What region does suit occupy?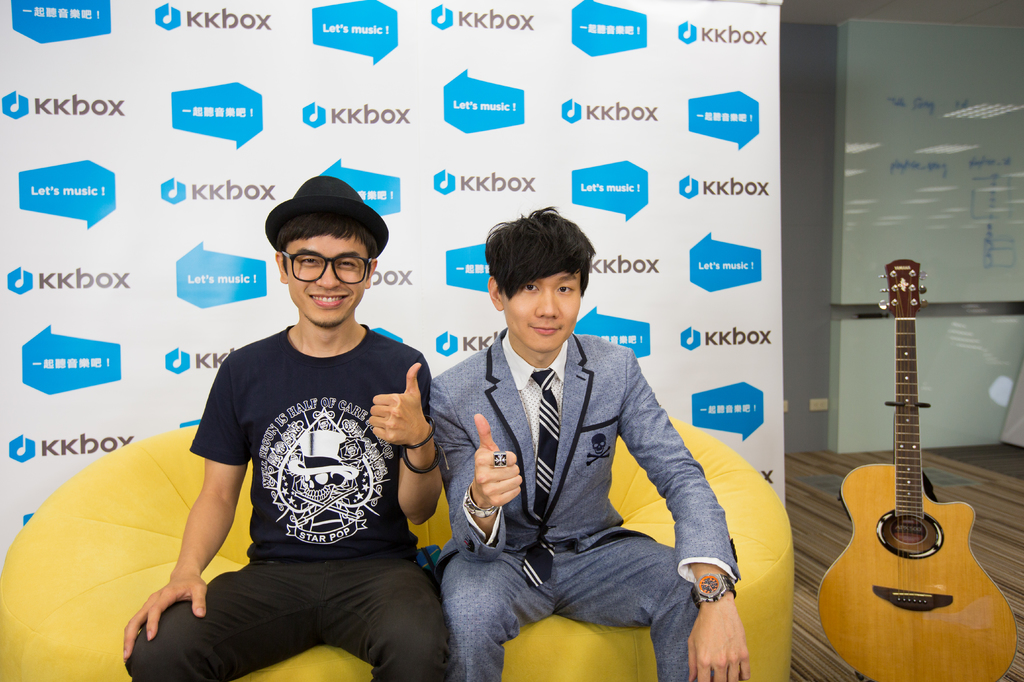
box=[448, 250, 746, 669].
